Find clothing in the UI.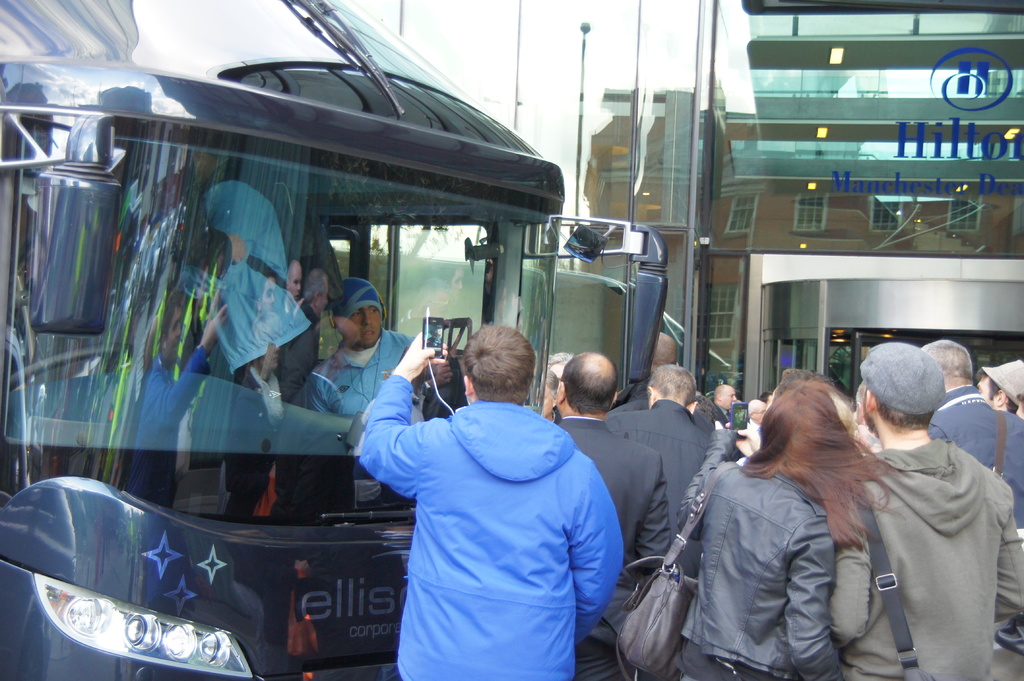
UI element at (565,418,665,597).
